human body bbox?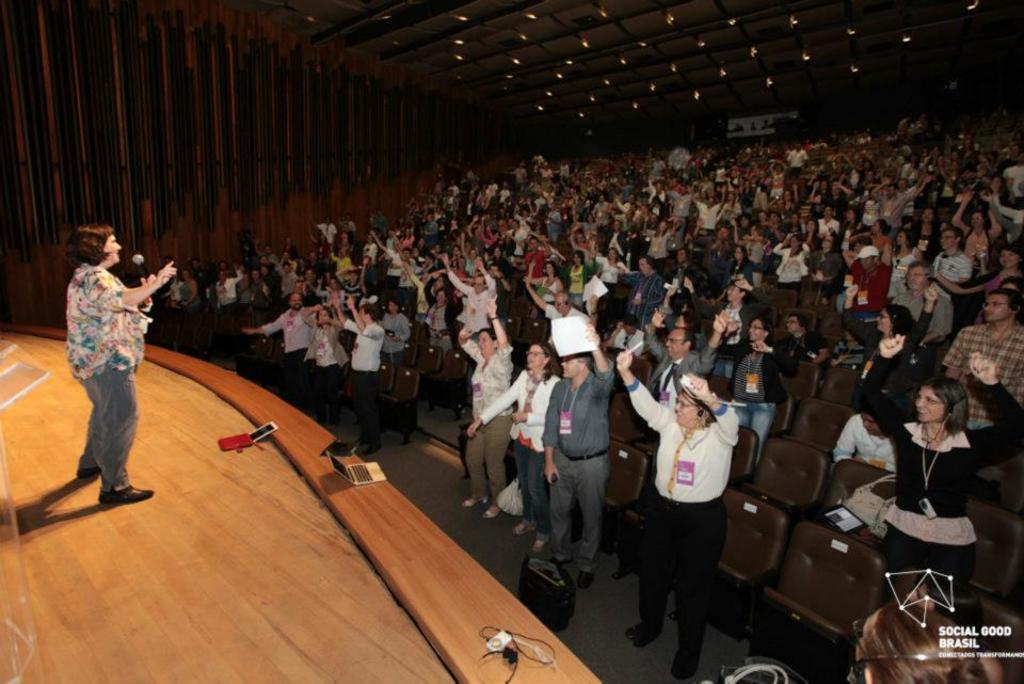
853/332/1022/606
